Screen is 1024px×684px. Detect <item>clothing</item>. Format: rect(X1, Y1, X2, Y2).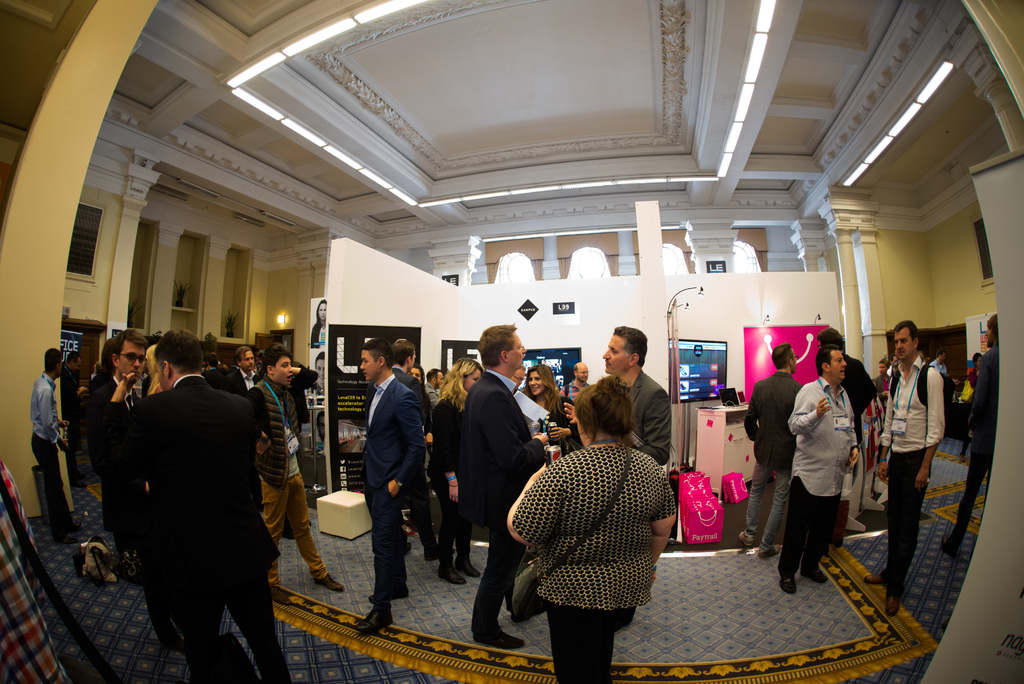
rect(875, 354, 945, 586).
